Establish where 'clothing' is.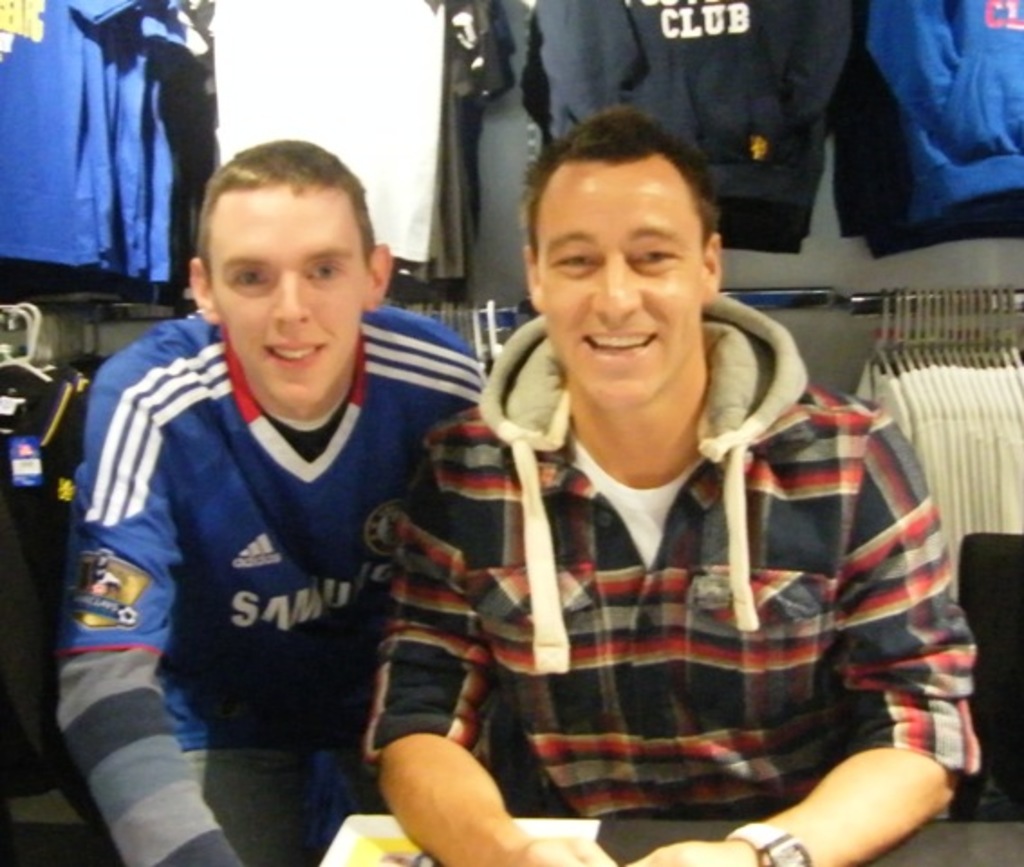
Established at 419,285,937,858.
